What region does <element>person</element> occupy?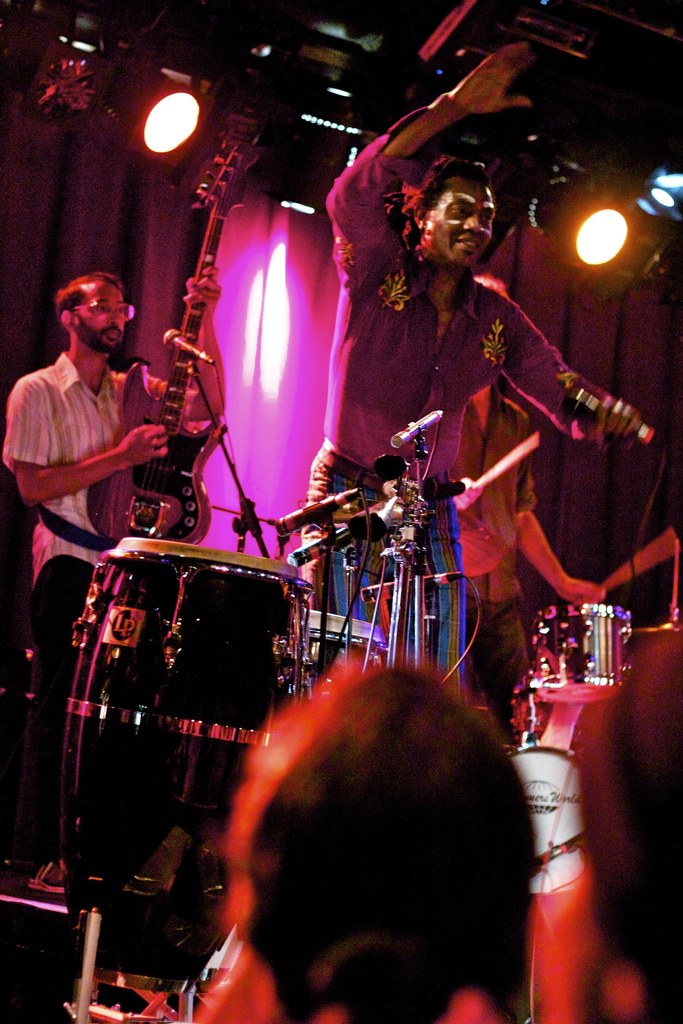
{"x1": 372, "y1": 145, "x2": 620, "y2": 697}.
